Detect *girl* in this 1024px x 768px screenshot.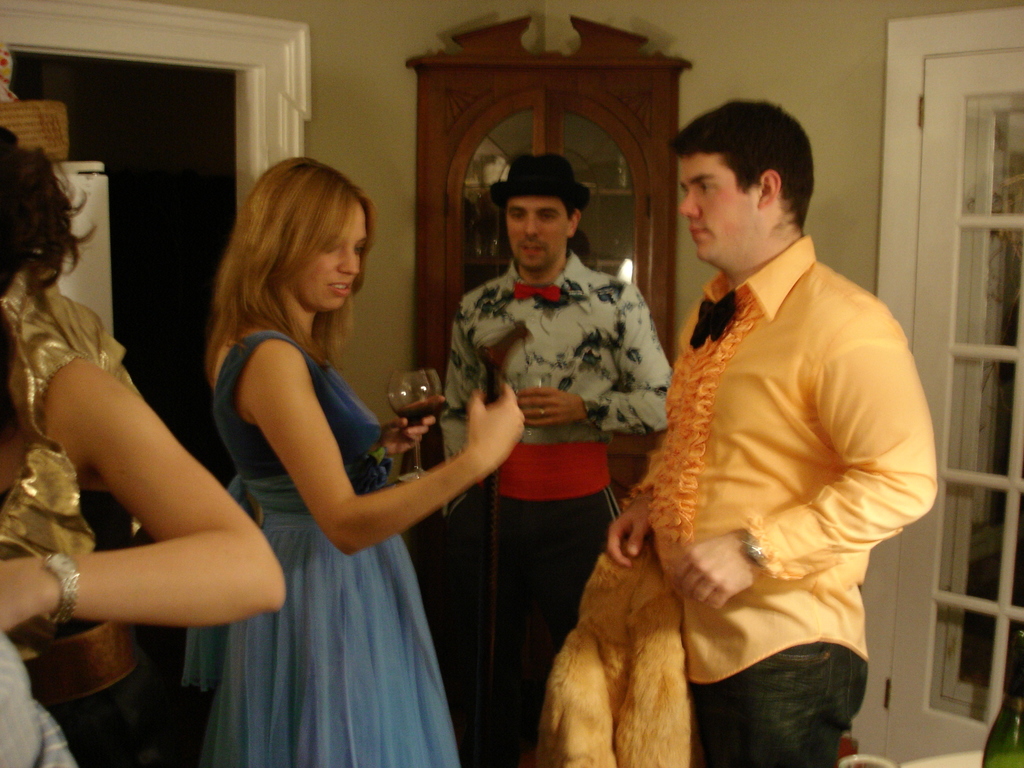
Detection: Rect(196, 155, 562, 767).
